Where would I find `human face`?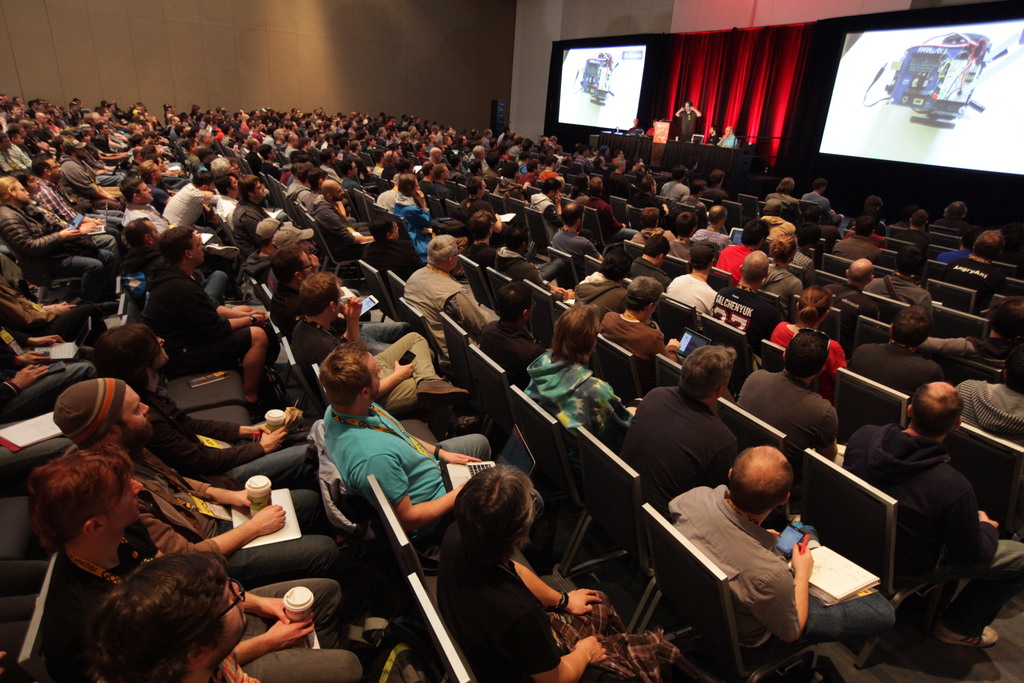
At x1=351, y1=160, x2=360, y2=179.
